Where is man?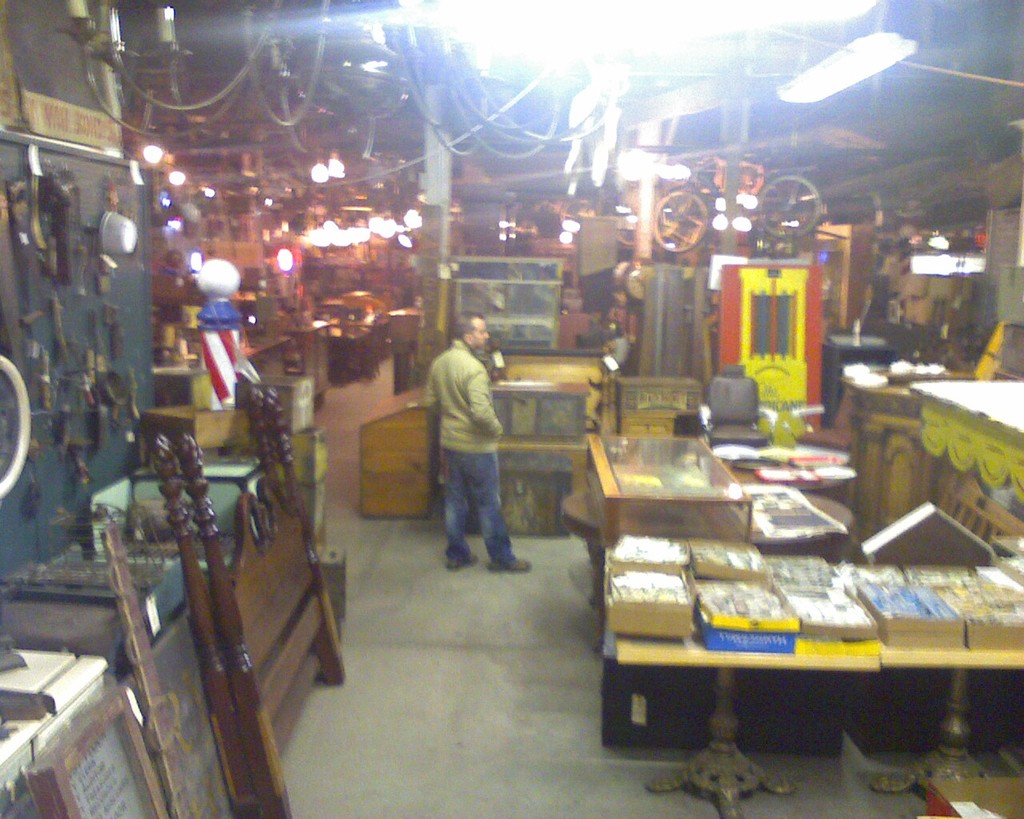
<bbox>417, 334, 527, 588</bbox>.
